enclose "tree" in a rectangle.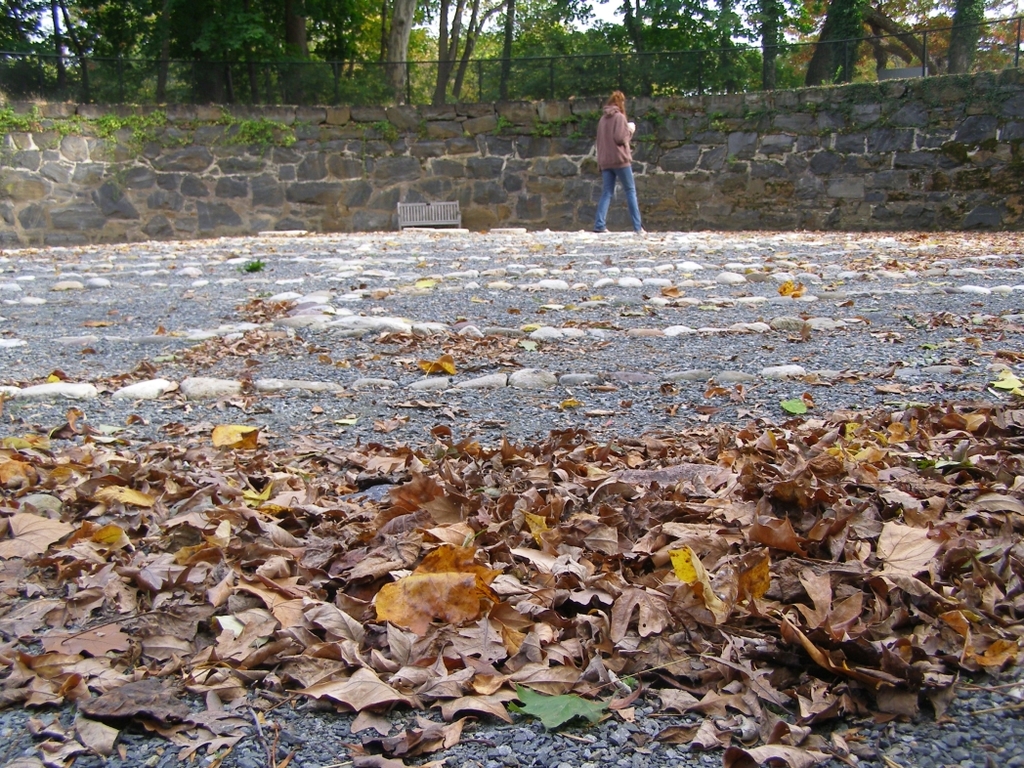
(47,0,120,99).
